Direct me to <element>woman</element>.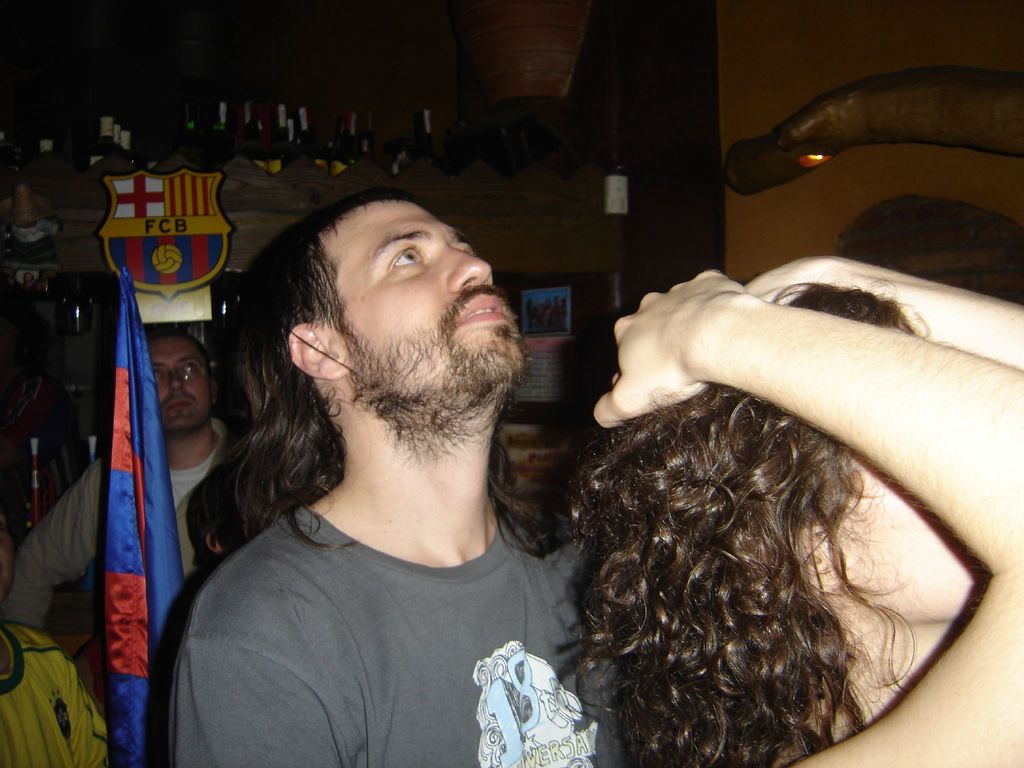
Direction: bbox=[513, 184, 1023, 767].
